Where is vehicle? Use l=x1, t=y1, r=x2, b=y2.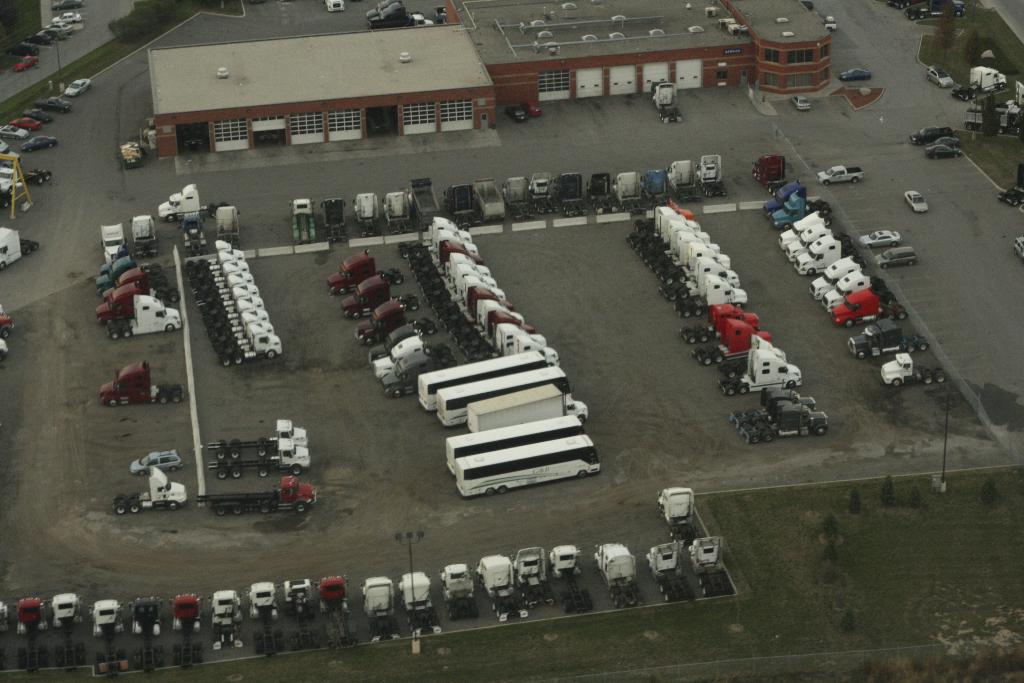
l=925, t=140, r=963, b=155.
